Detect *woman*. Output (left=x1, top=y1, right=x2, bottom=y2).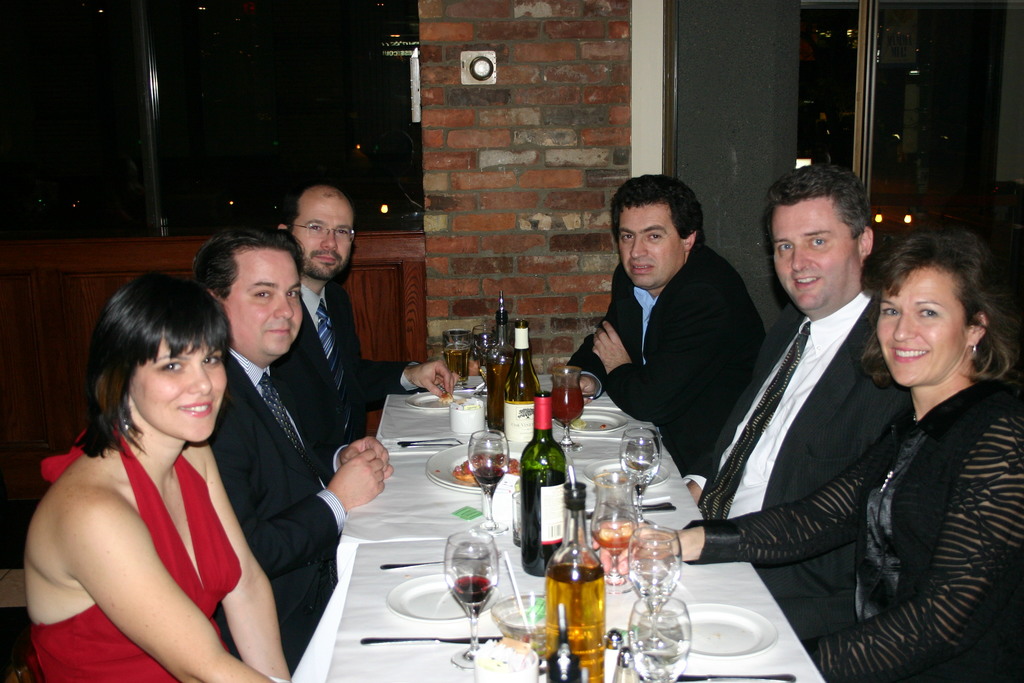
(left=593, top=231, right=1023, bottom=682).
